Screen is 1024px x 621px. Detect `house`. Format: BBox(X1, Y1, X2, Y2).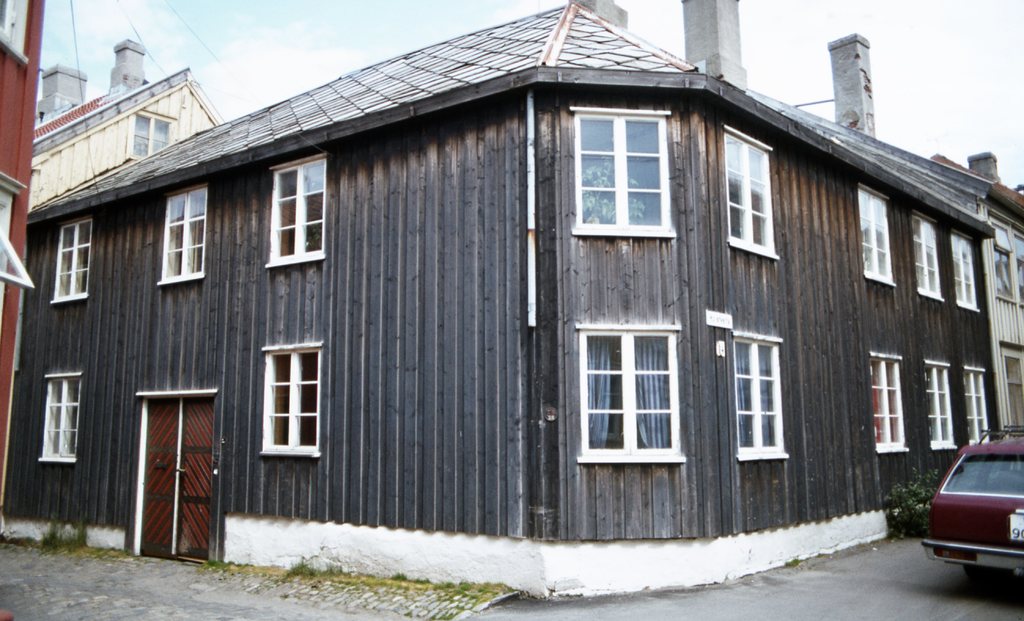
BBox(919, 145, 1023, 438).
